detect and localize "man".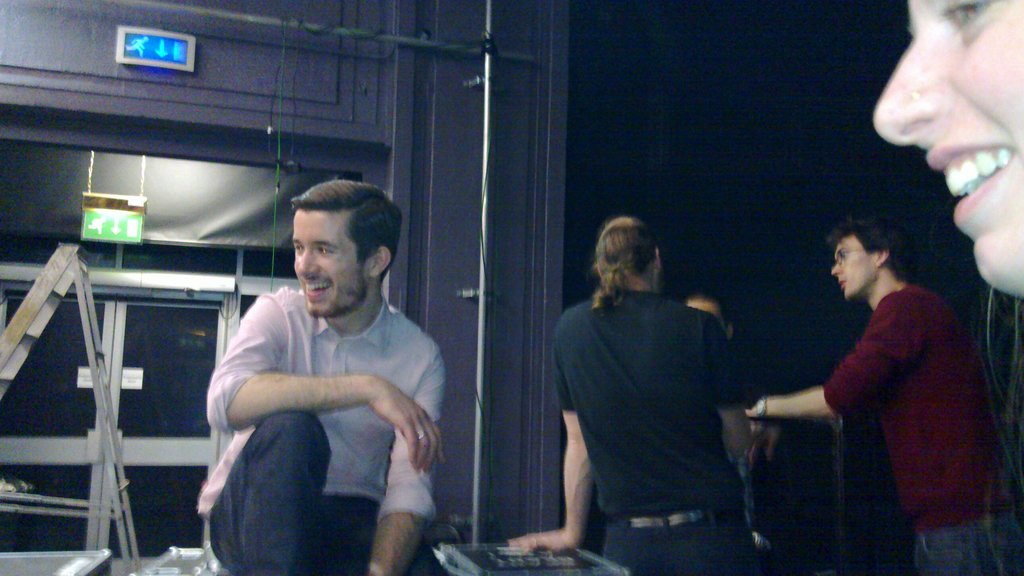
Localized at 507/217/764/570.
